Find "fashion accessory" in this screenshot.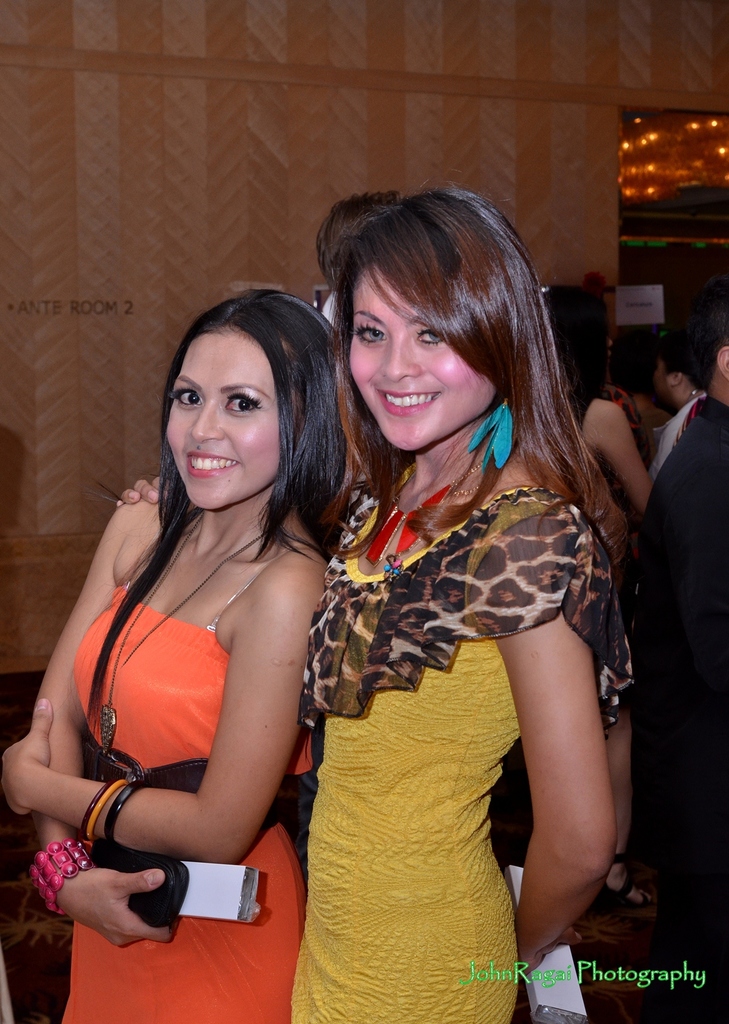
The bounding box for "fashion accessory" is (x1=462, y1=405, x2=525, y2=465).
